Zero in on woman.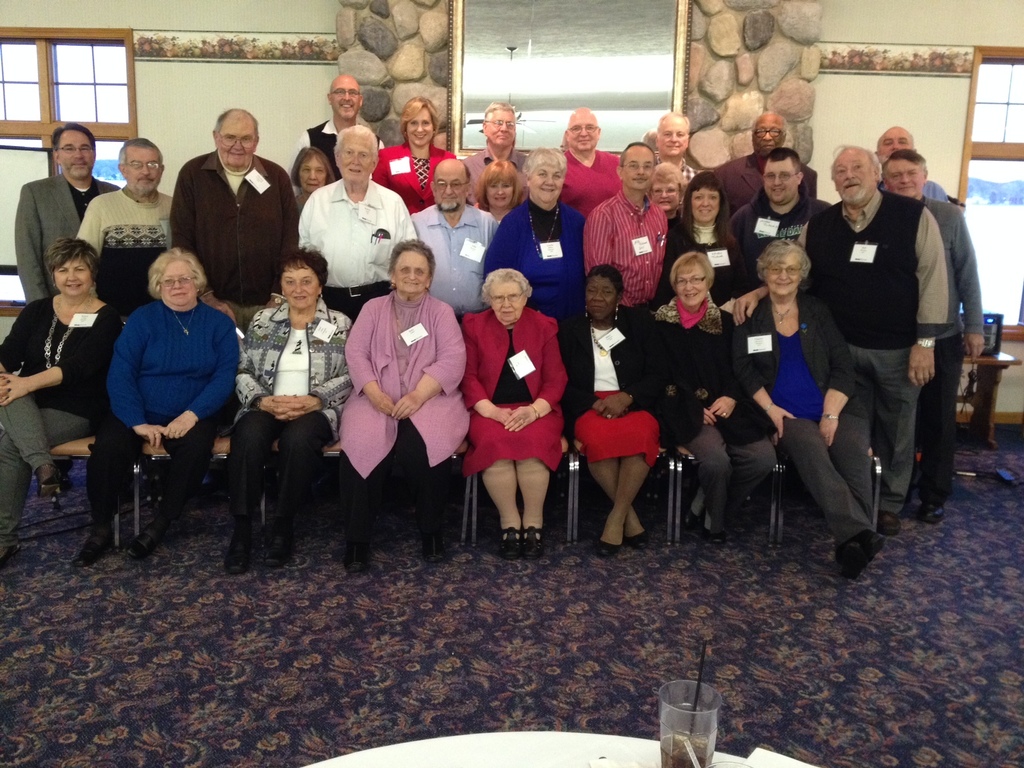
Zeroed in: (left=67, top=250, right=239, bottom=575).
